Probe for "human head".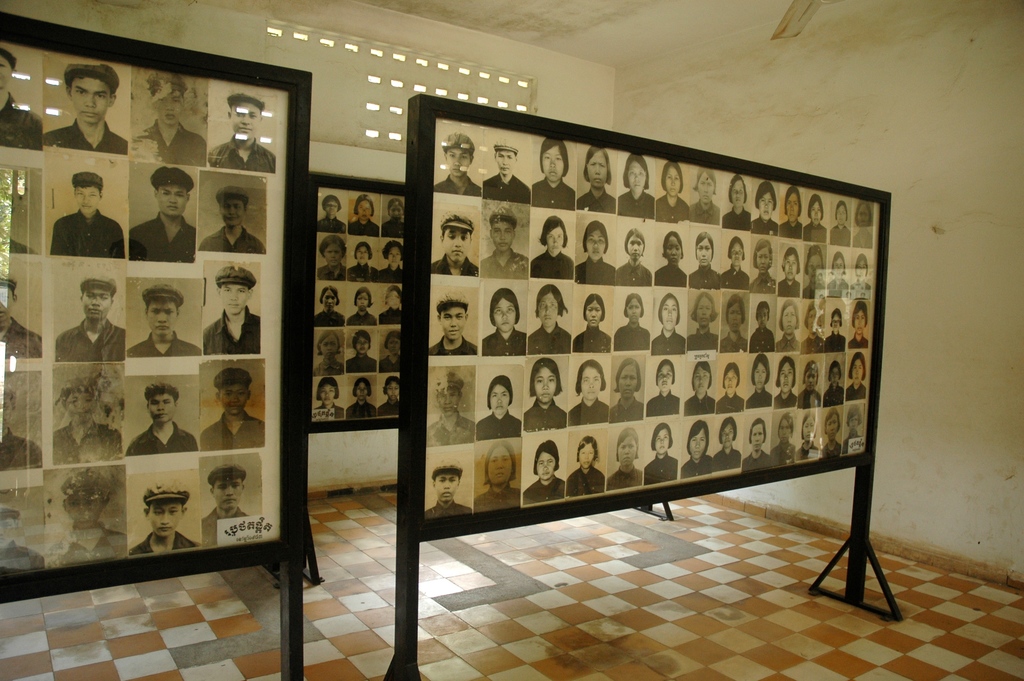
Probe result: 495:136:516:170.
